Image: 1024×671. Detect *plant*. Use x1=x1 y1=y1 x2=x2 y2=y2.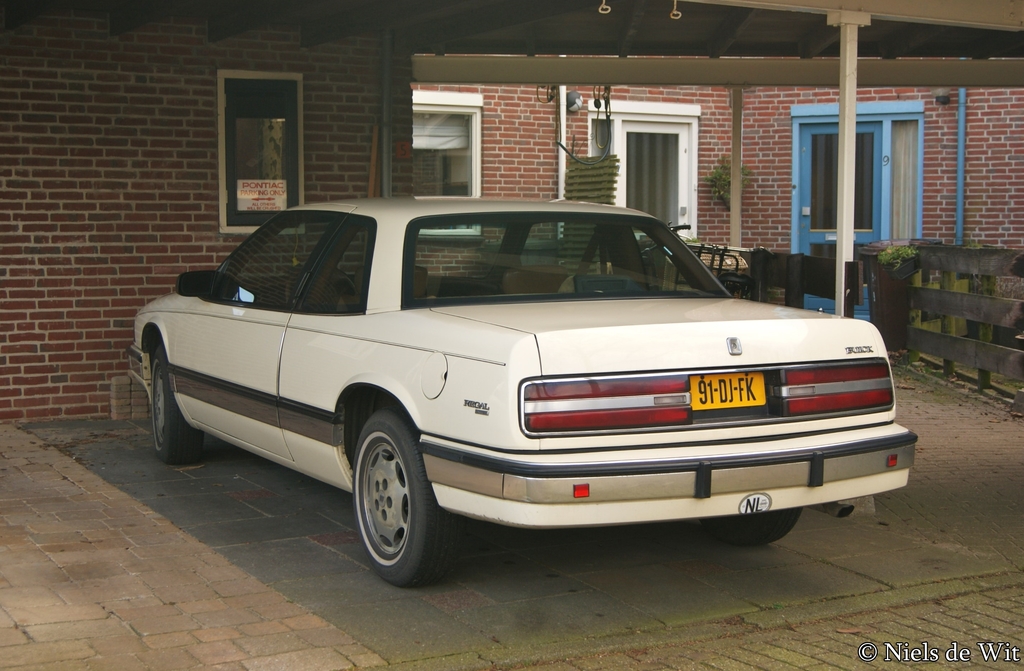
x1=879 y1=243 x2=921 y2=274.
